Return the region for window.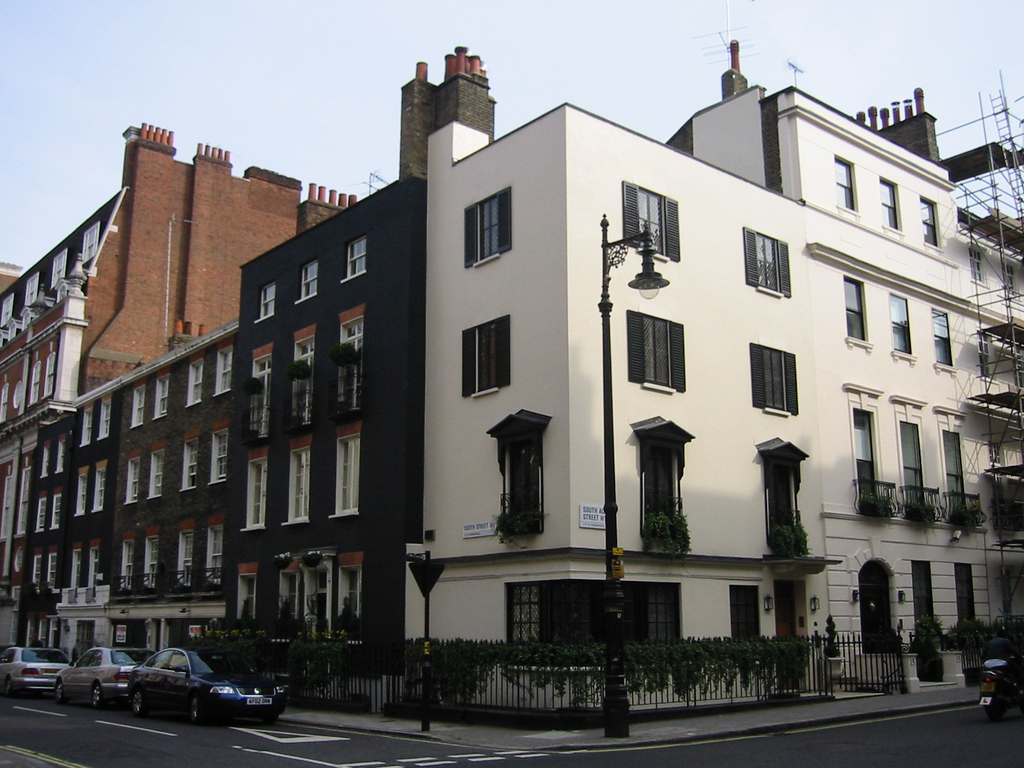
rect(744, 224, 791, 300).
